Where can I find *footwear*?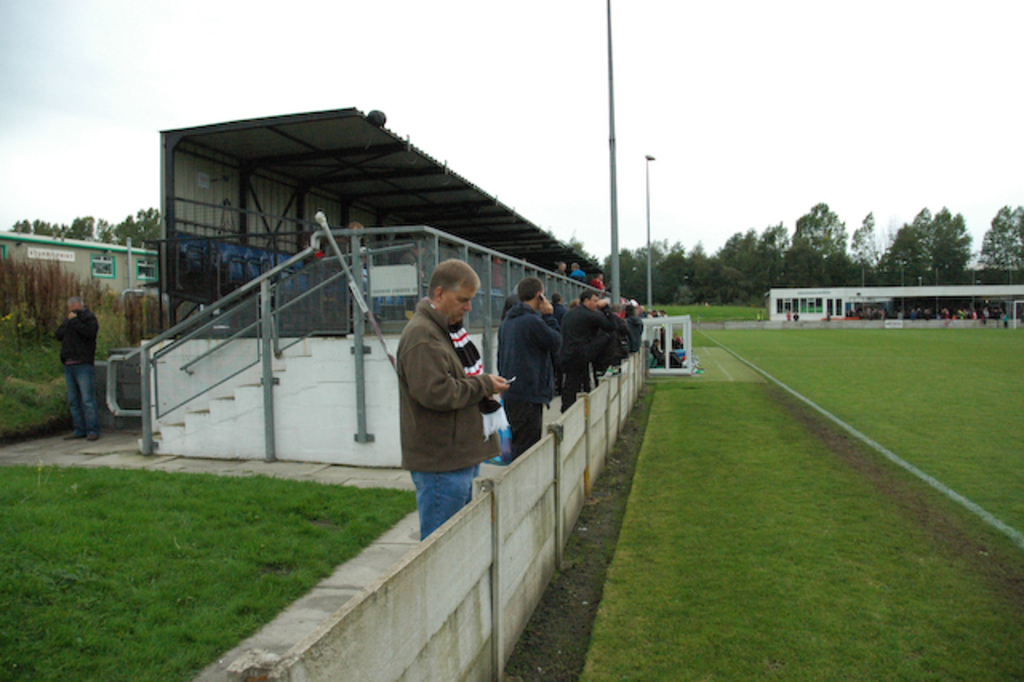
You can find it at pyautogui.locateOnScreen(83, 431, 98, 440).
